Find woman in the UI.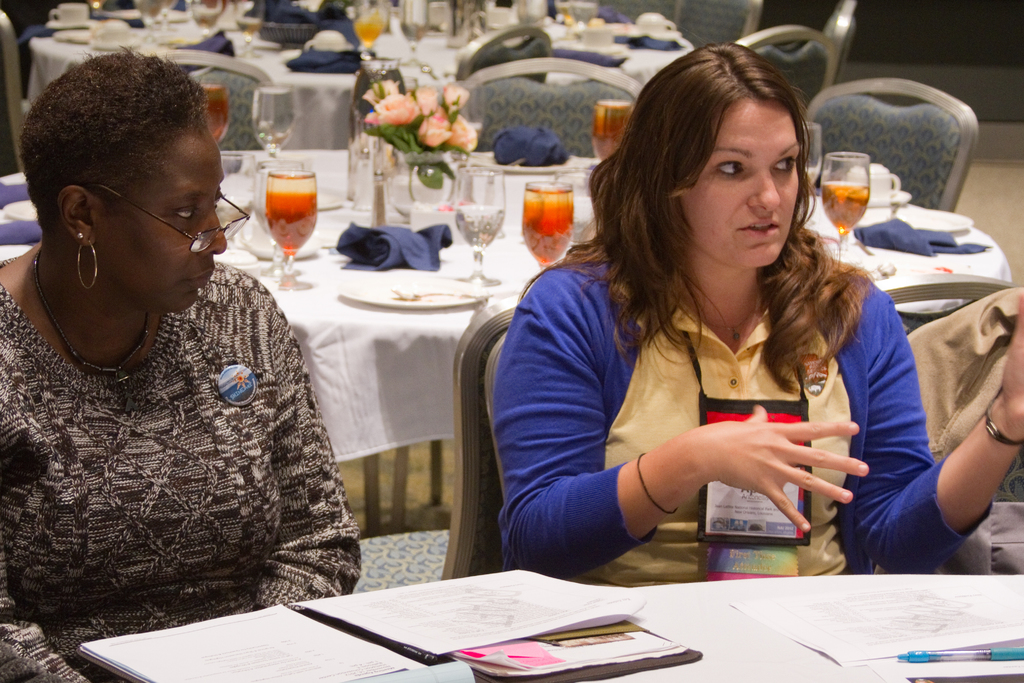
UI element at (left=493, top=51, right=1023, bottom=582).
